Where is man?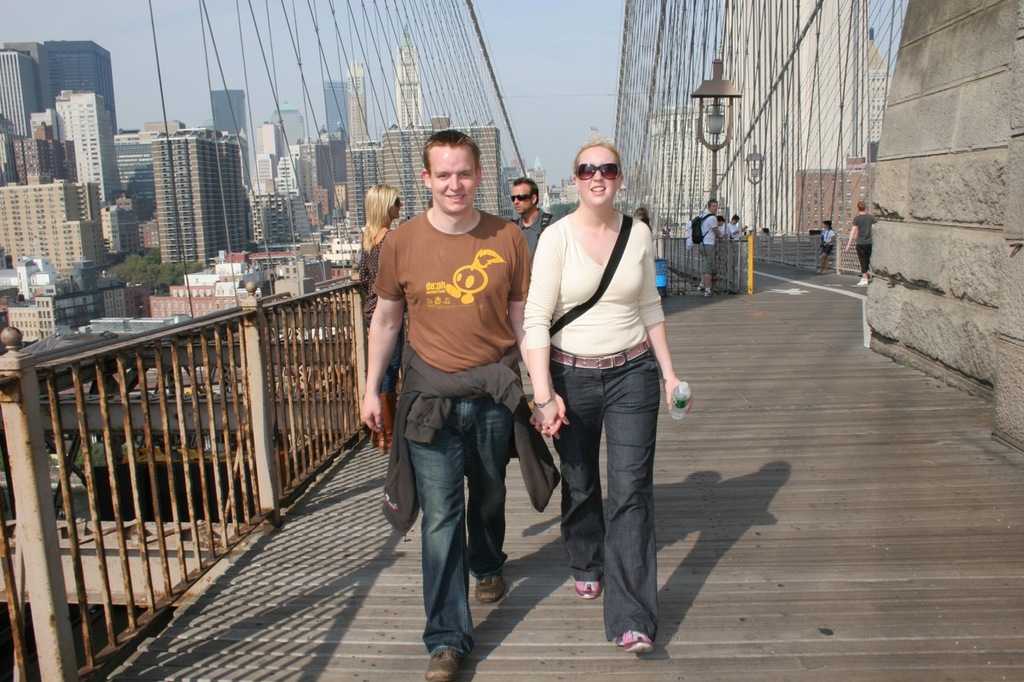
bbox=[494, 178, 558, 337].
